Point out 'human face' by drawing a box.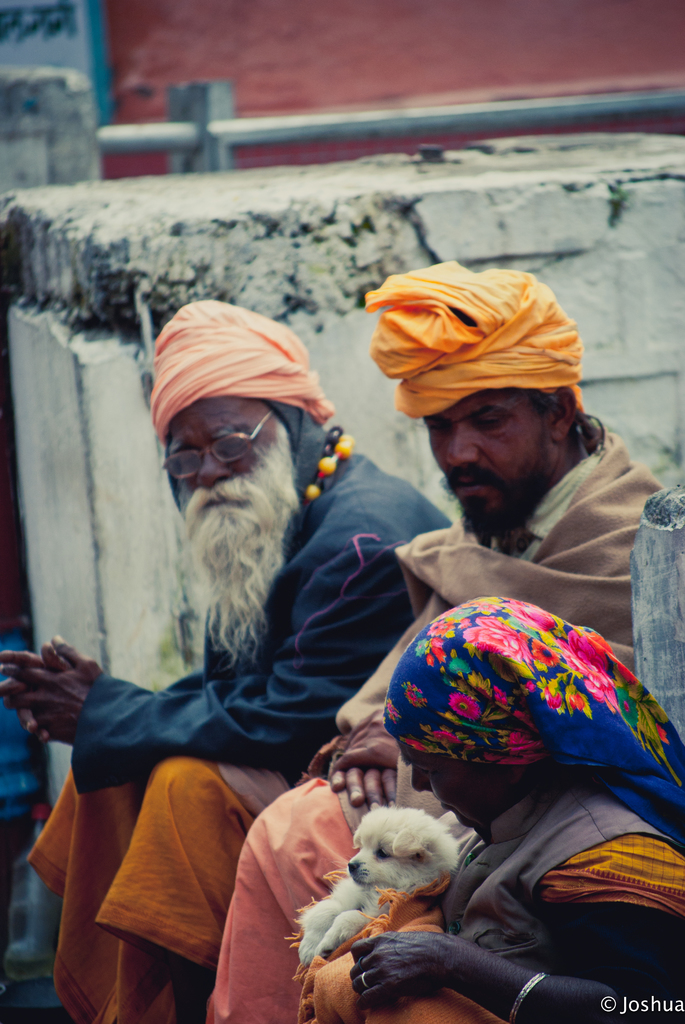
[432, 383, 549, 526].
